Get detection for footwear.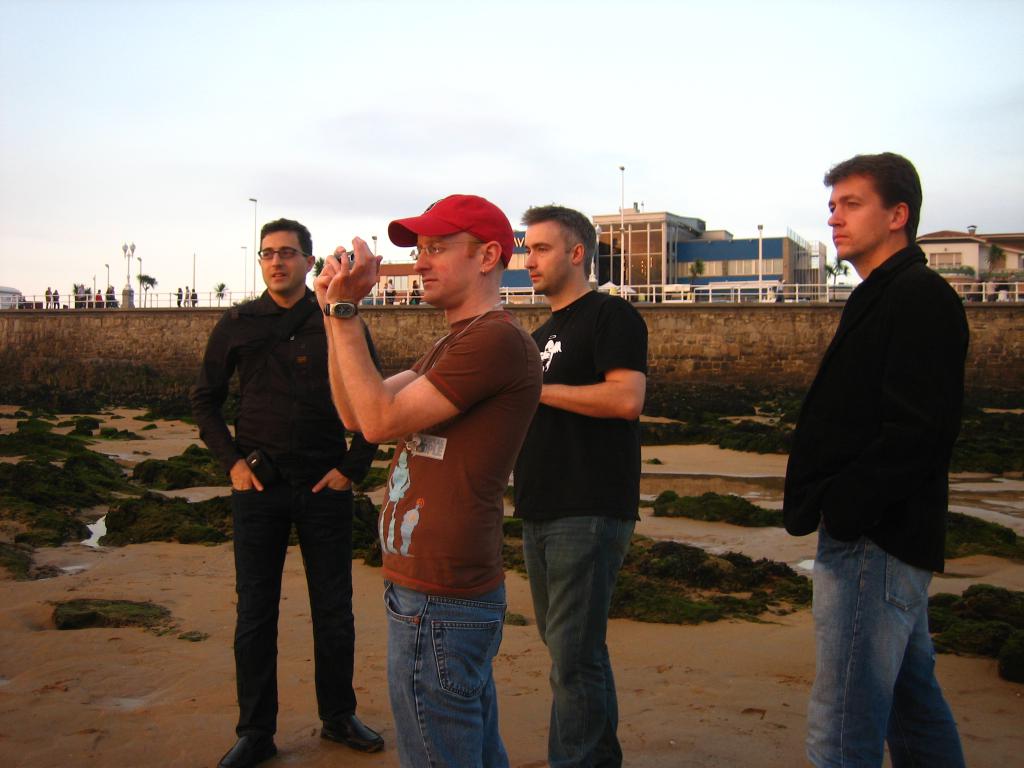
Detection: locate(317, 710, 387, 755).
